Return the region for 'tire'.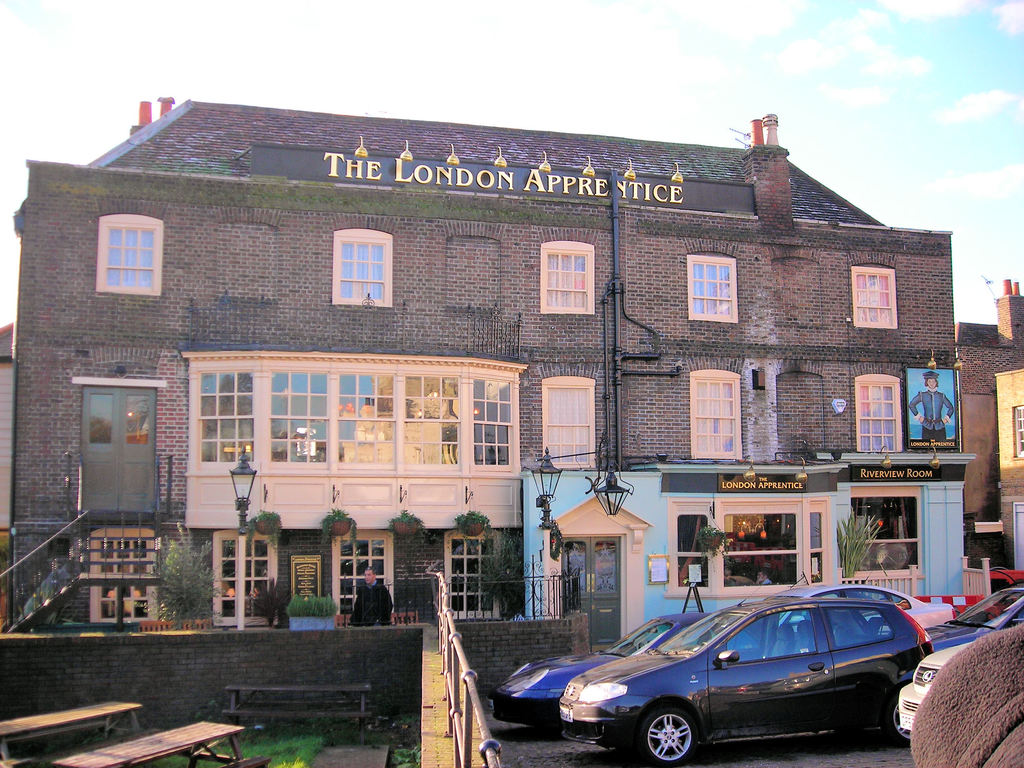
<box>621,706,694,767</box>.
